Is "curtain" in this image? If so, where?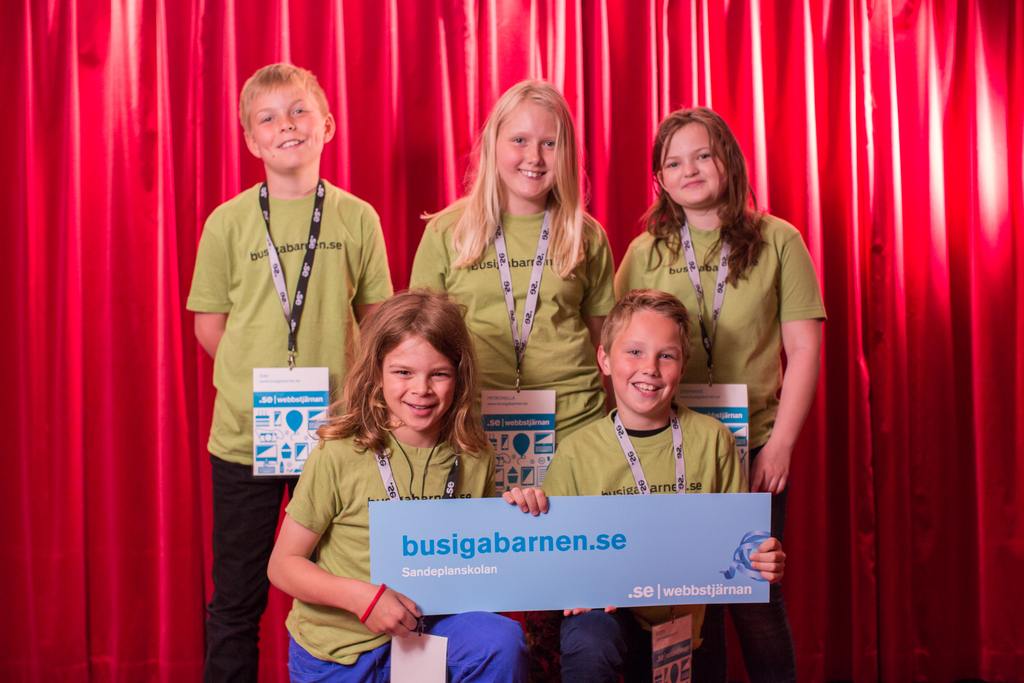
Yes, at [0, 6, 1022, 682].
